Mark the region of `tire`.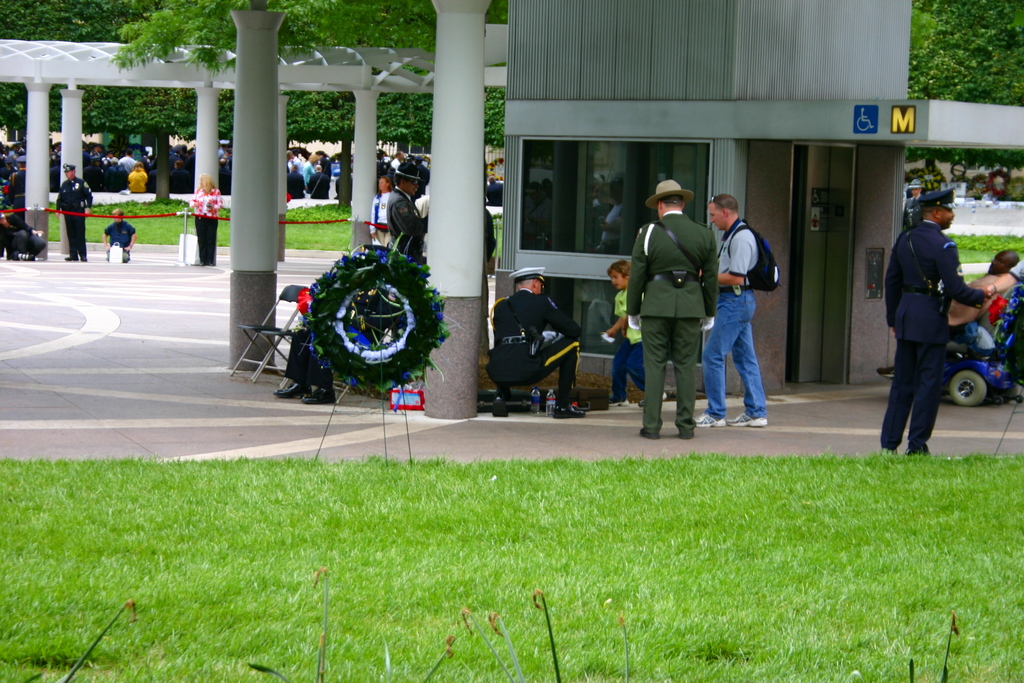
Region: 953 366 988 399.
